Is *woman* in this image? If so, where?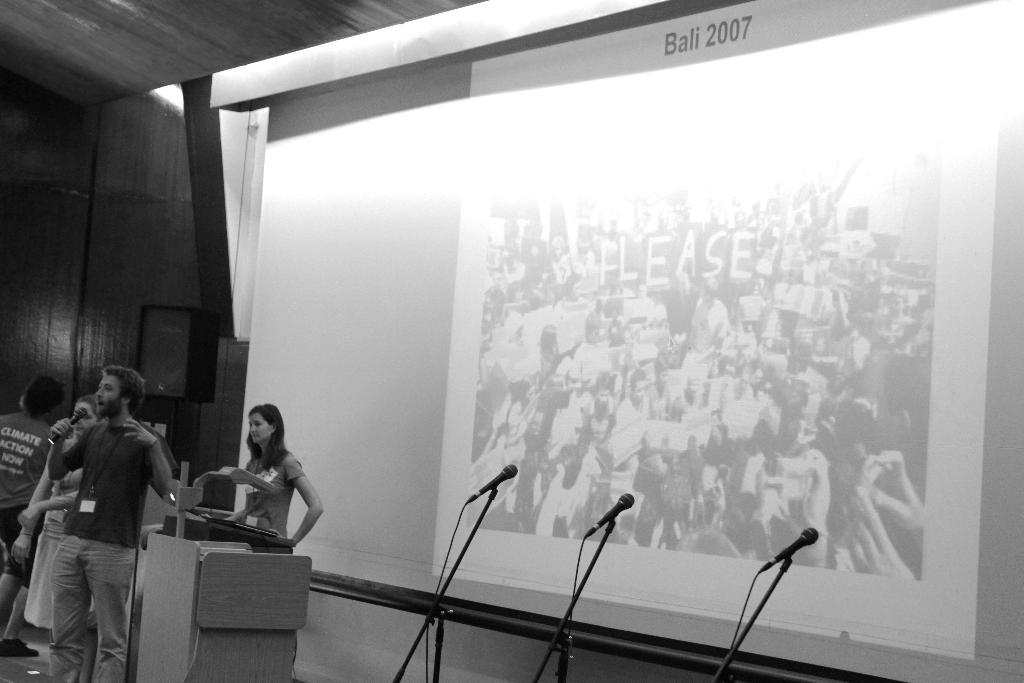
Yes, at region(207, 393, 317, 563).
